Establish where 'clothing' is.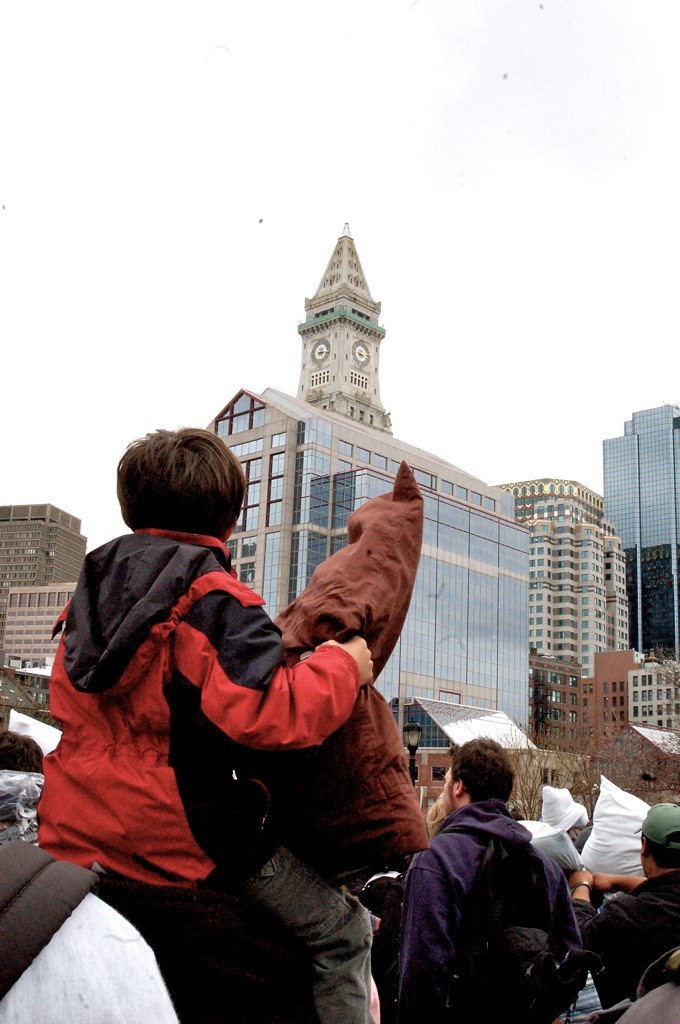
Established at bbox=(587, 873, 679, 1019).
